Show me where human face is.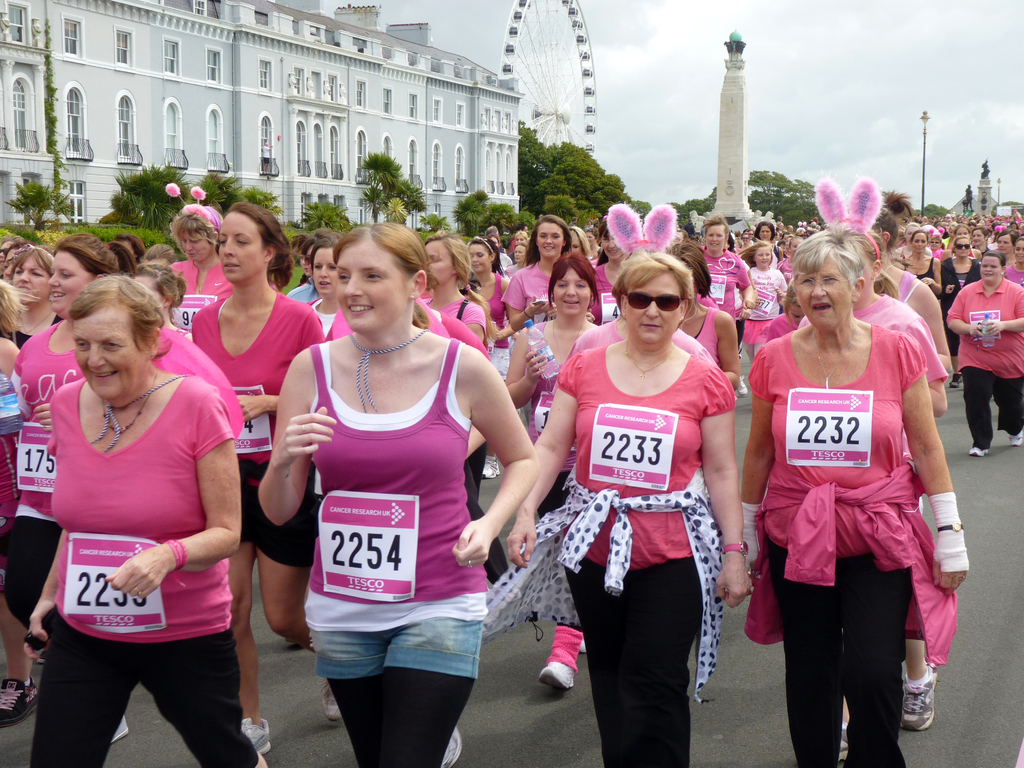
human face is at locate(931, 236, 943, 249).
